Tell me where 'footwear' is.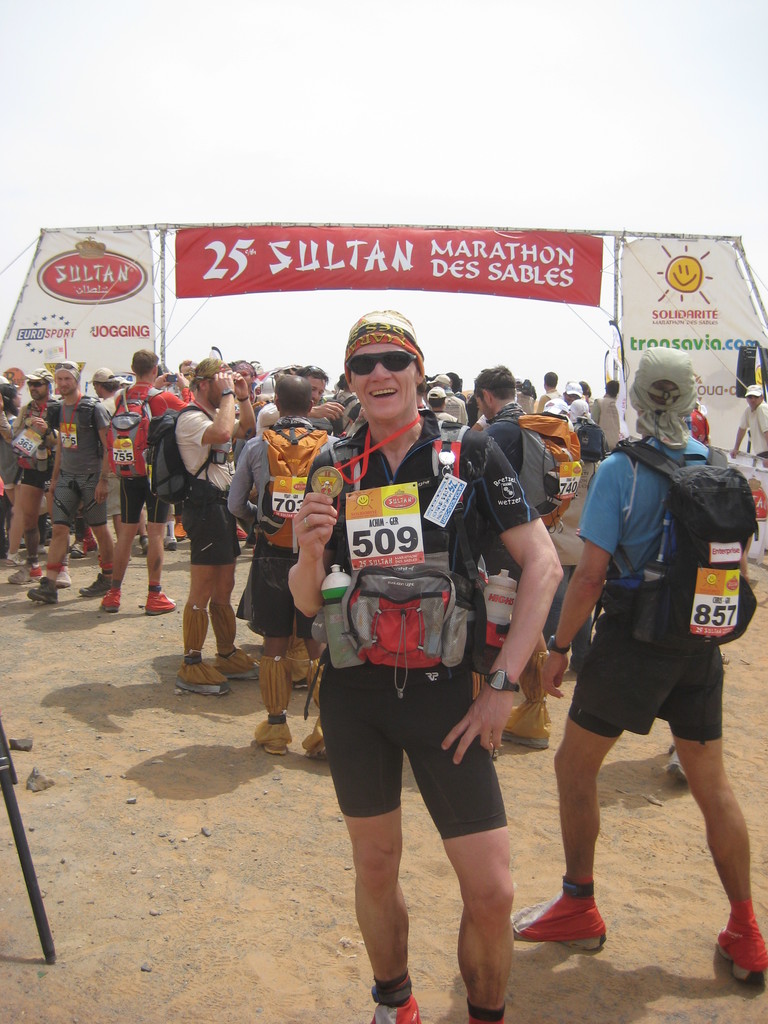
'footwear' is at locate(57, 564, 72, 591).
